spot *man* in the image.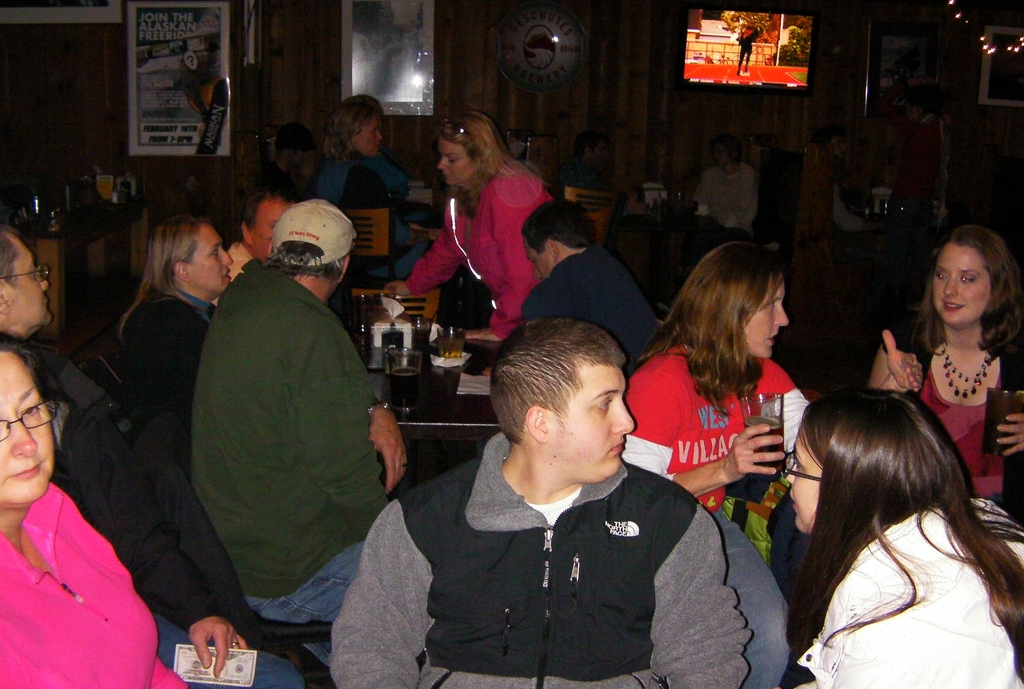
*man* found at <region>833, 129, 876, 234</region>.
